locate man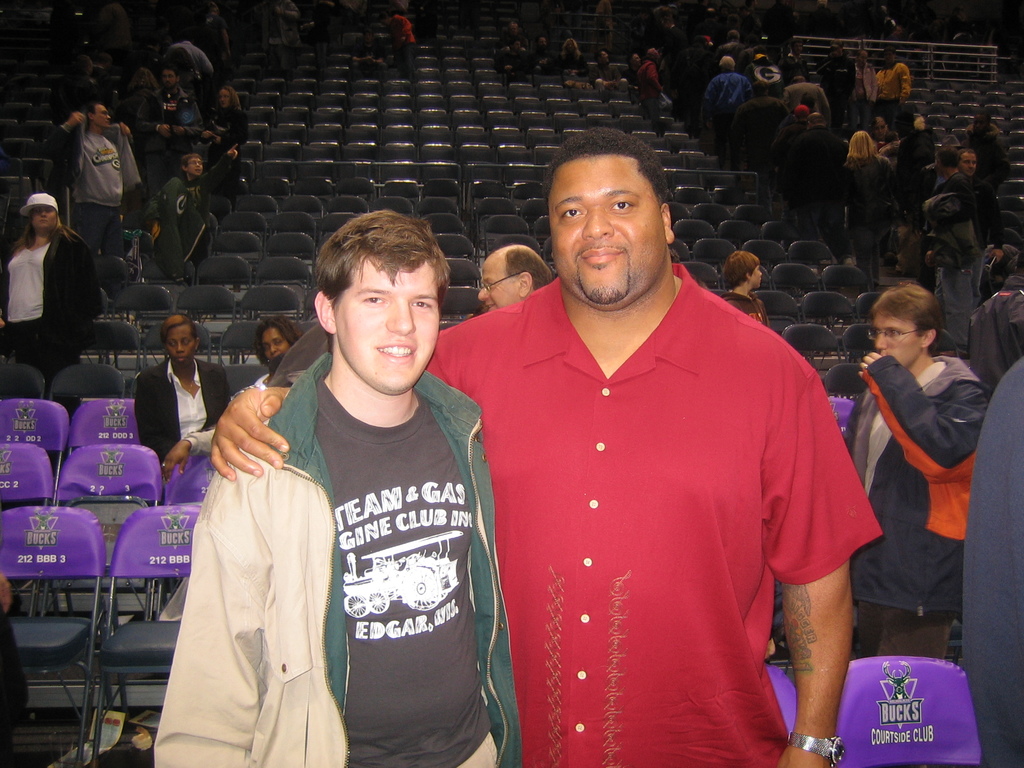
<bbox>637, 50, 664, 131</bbox>
